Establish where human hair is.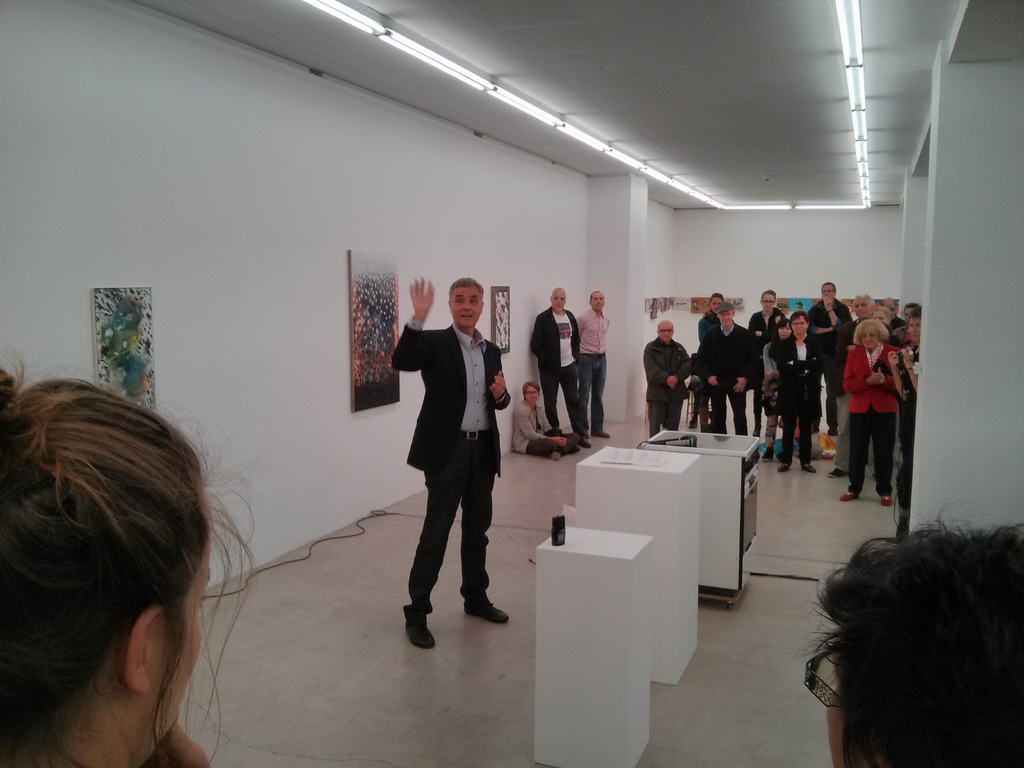
Established at [x1=708, y1=292, x2=724, y2=305].
